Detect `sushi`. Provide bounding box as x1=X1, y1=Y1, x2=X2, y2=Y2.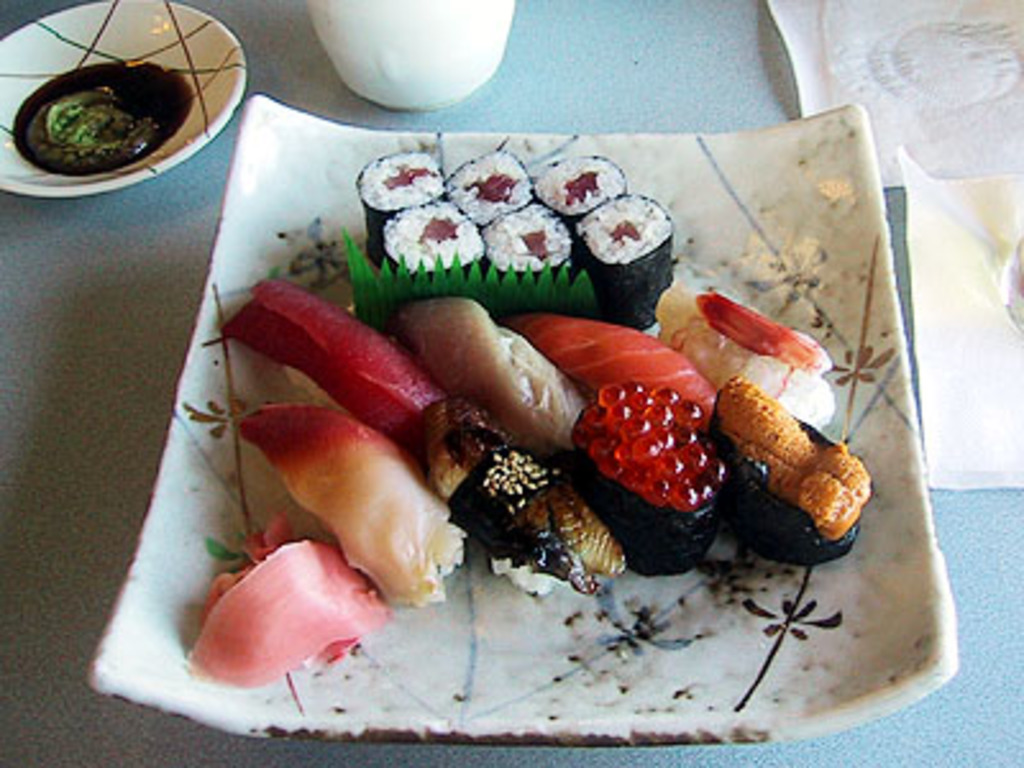
x1=635, y1=274, x2=840, y2=440.
